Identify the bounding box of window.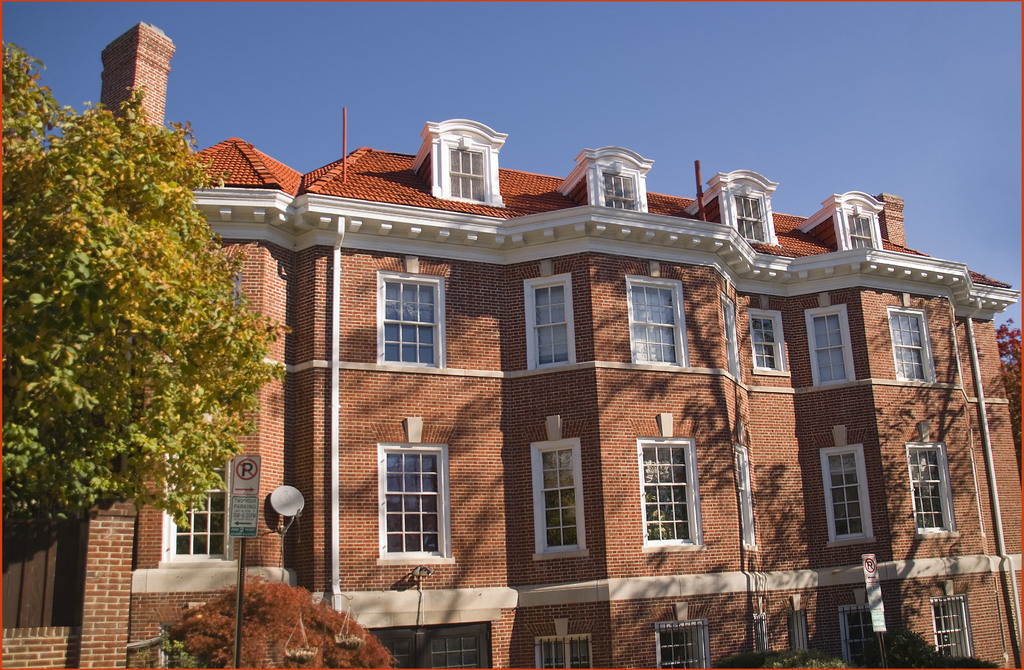
<box>633,411,706,546</box>.
